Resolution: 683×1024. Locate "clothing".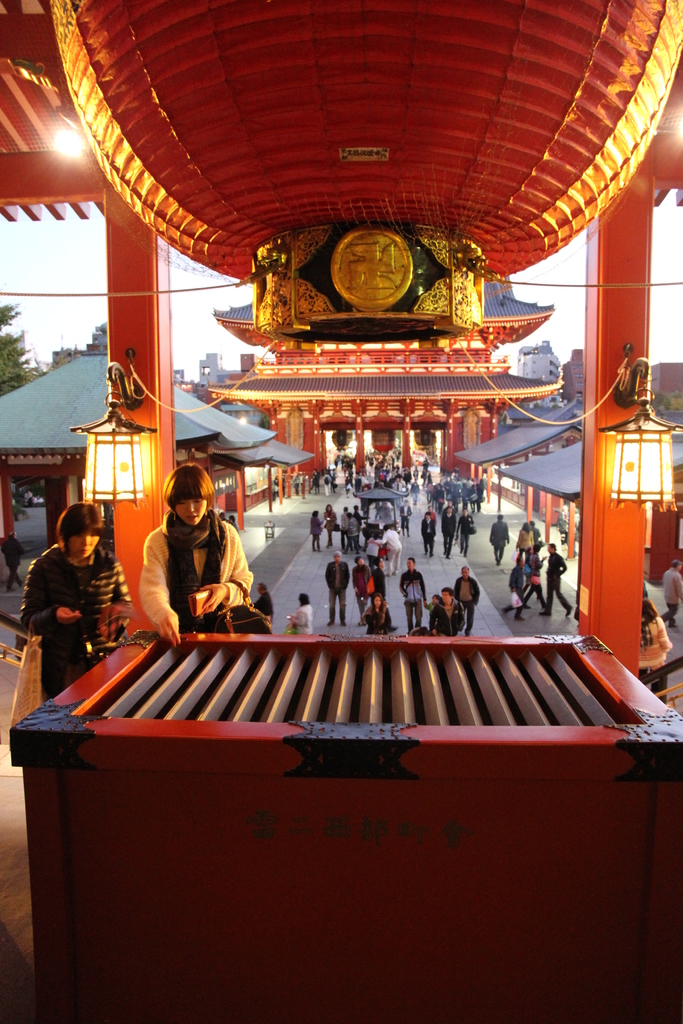
bbox=(352, 563, 373, 610).
